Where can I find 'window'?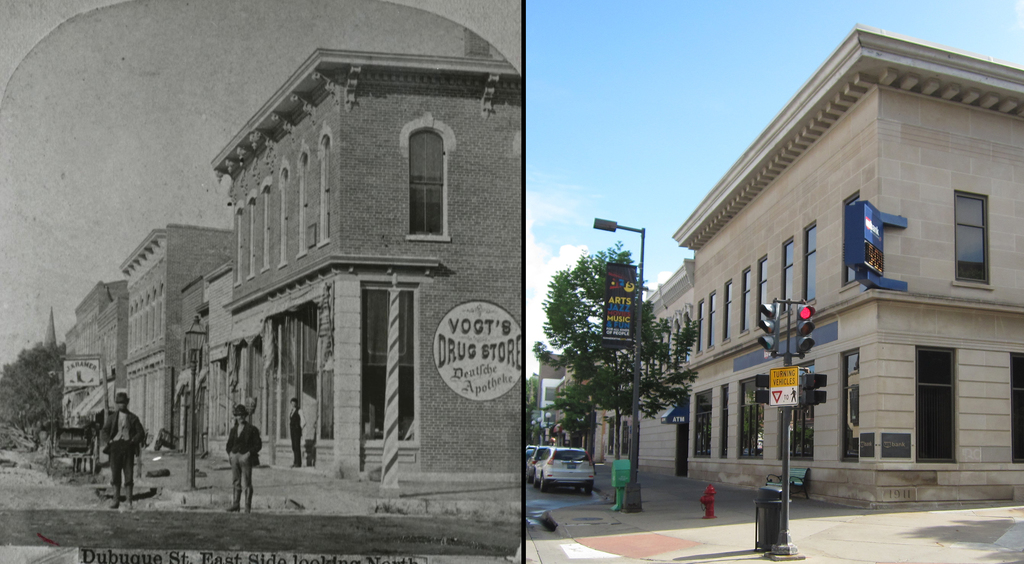
You can find it at (left=740, top=374, right=763, bottom=455).
